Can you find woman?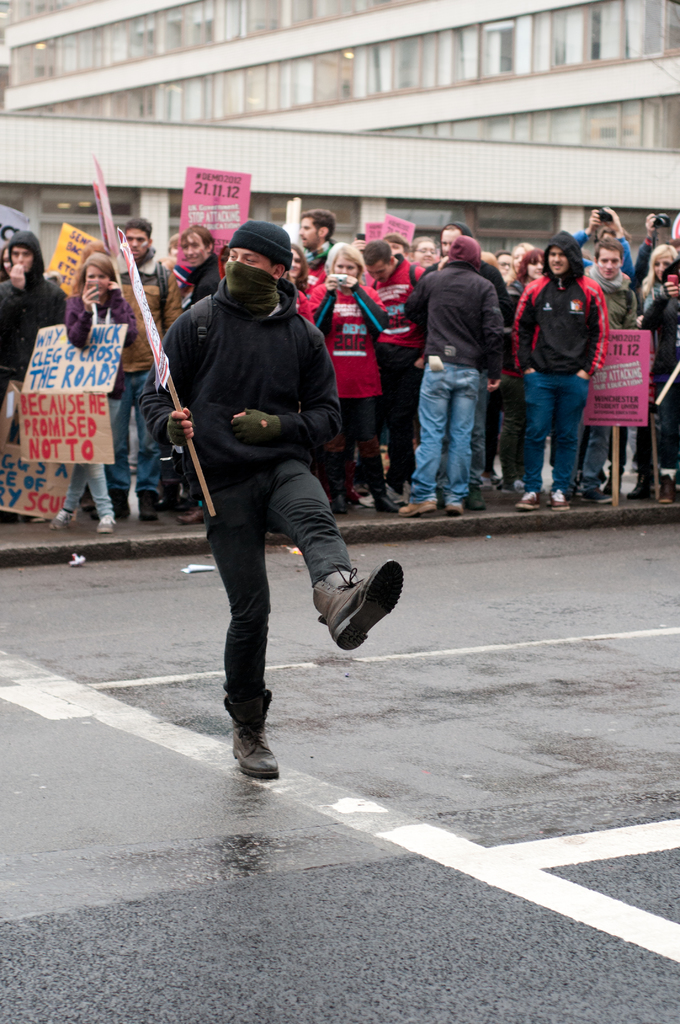
Yes, bounding box: <region>49, 253, 138, 540</region>.
